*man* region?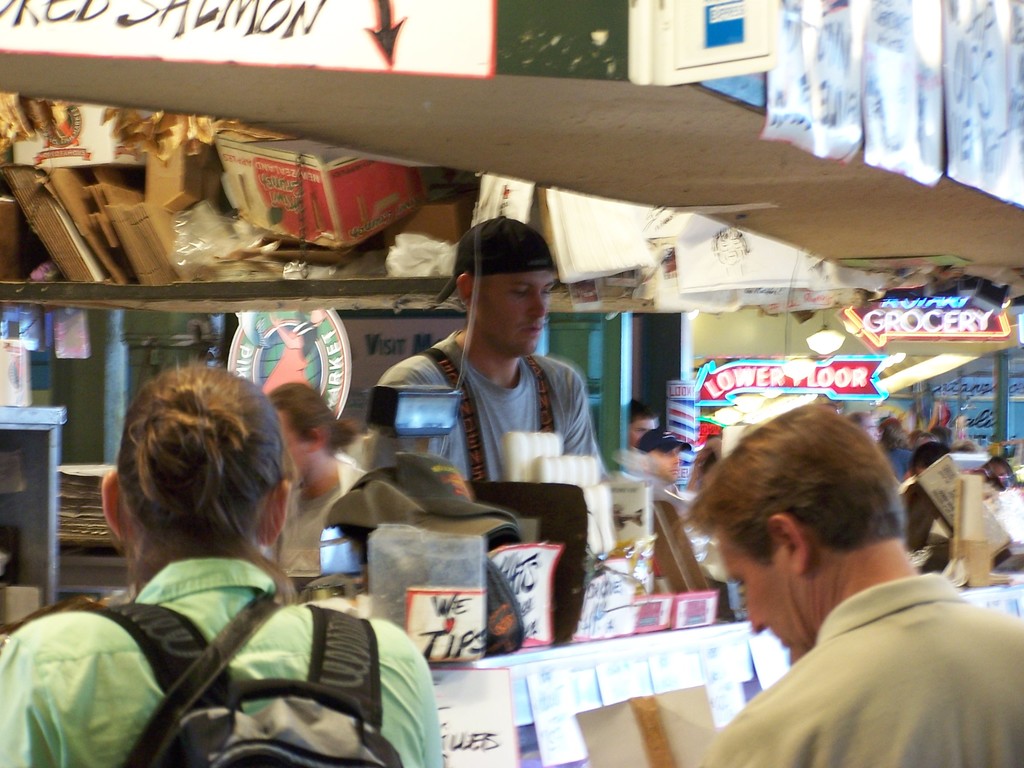
BBox(373, 209, 599, 497)
